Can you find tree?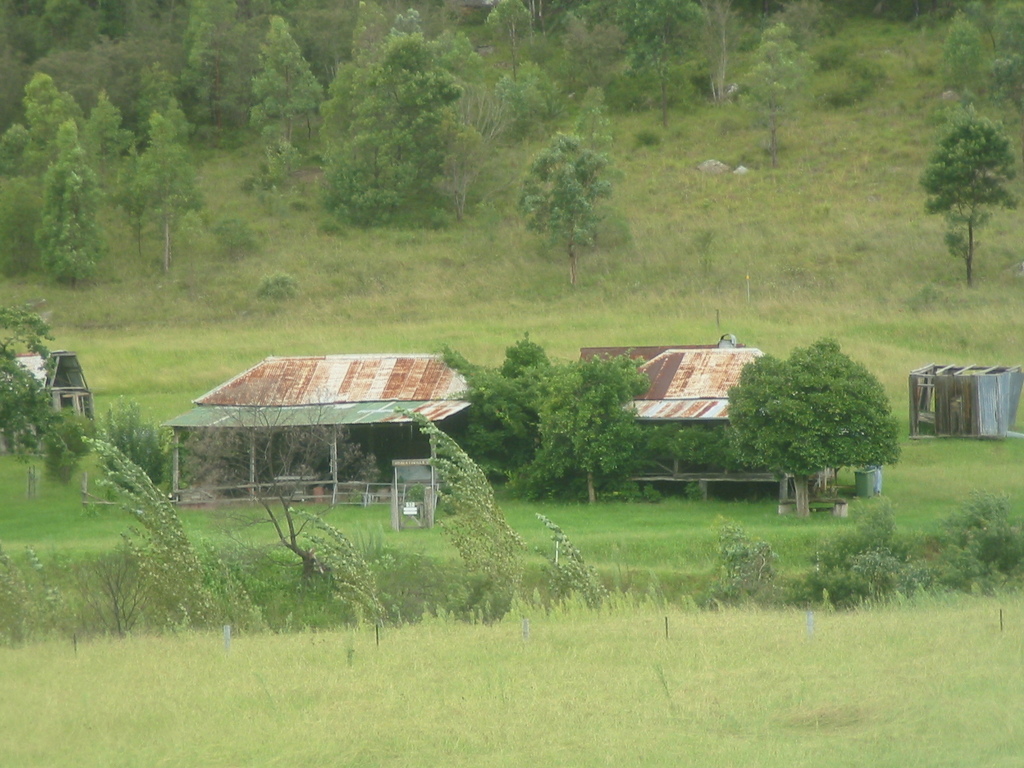
Yes, bounding box: Rect(499, 407, 620, 502).
